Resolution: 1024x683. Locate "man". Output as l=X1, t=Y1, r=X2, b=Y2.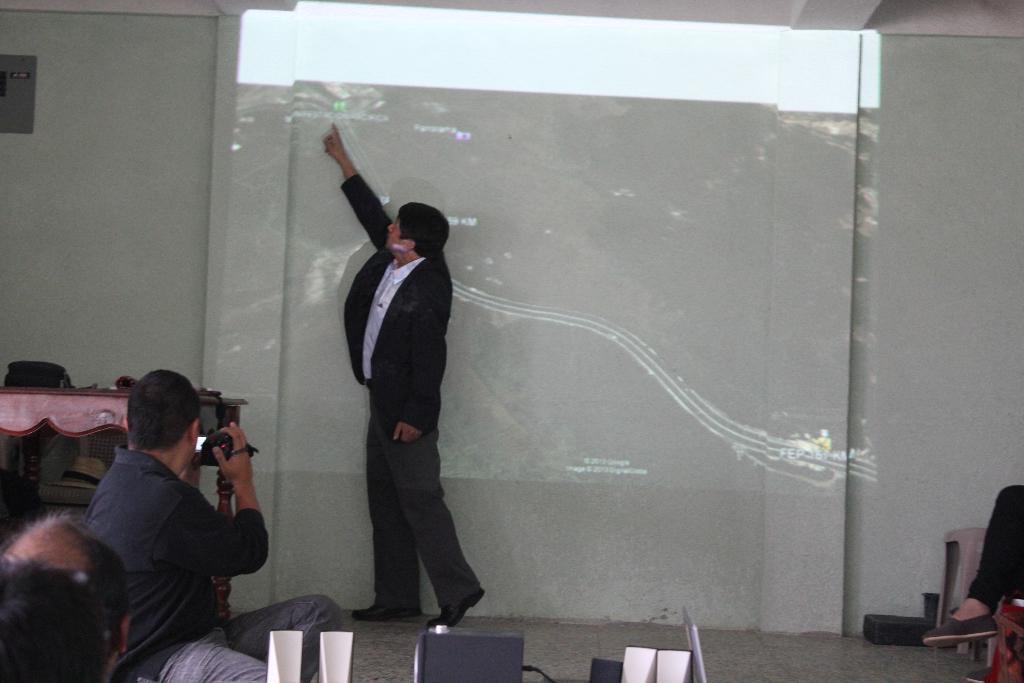
l=330, t=114, r=495, b=625.
